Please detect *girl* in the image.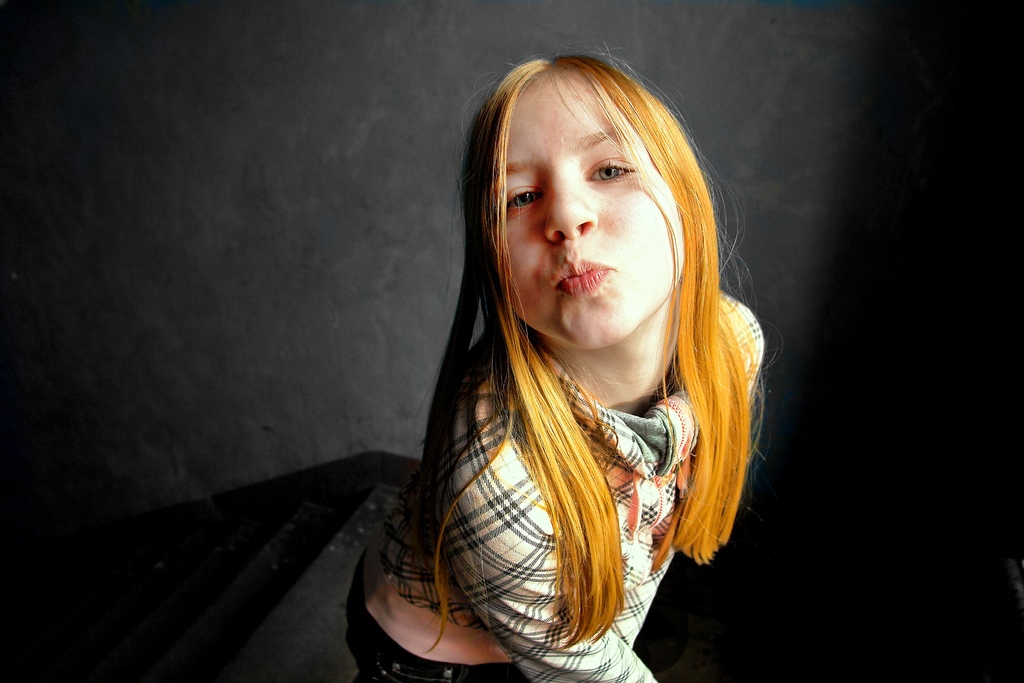
(344,40,785,682).
